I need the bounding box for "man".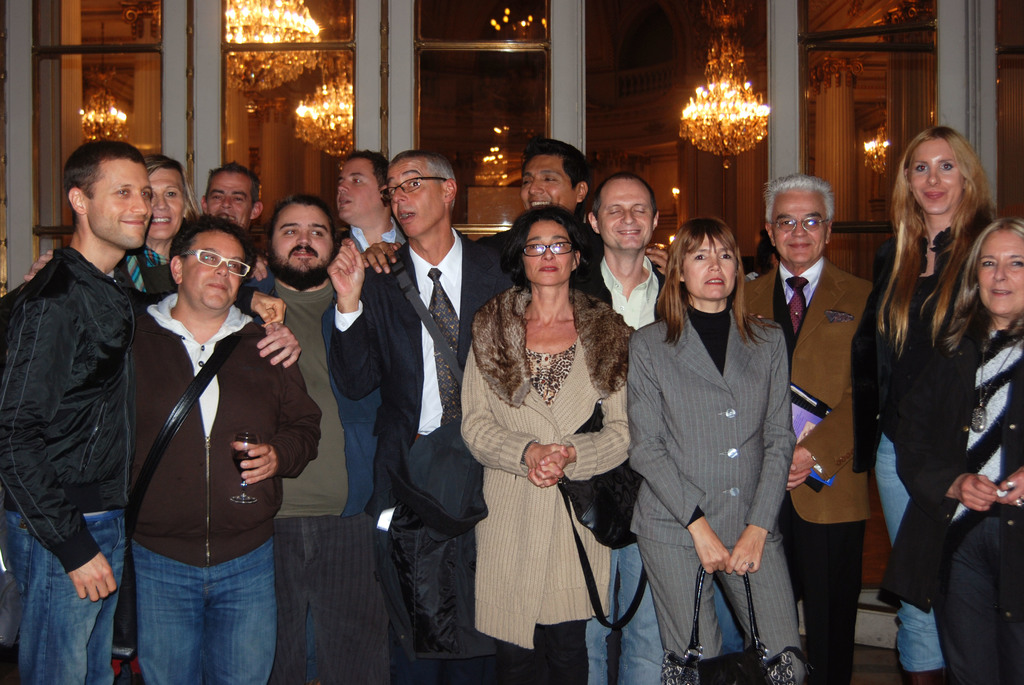
Here it is: bbox=[740, 170, 888, 684].
